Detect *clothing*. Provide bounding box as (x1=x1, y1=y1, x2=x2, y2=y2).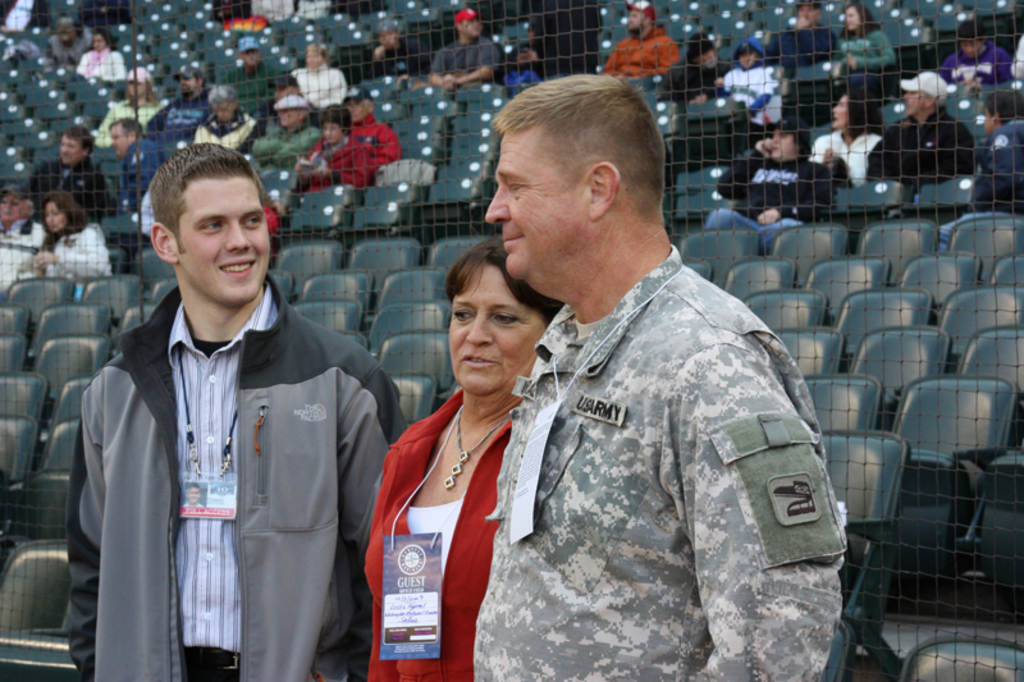
(x1=504, y1=67, x2=540, y2=95).
